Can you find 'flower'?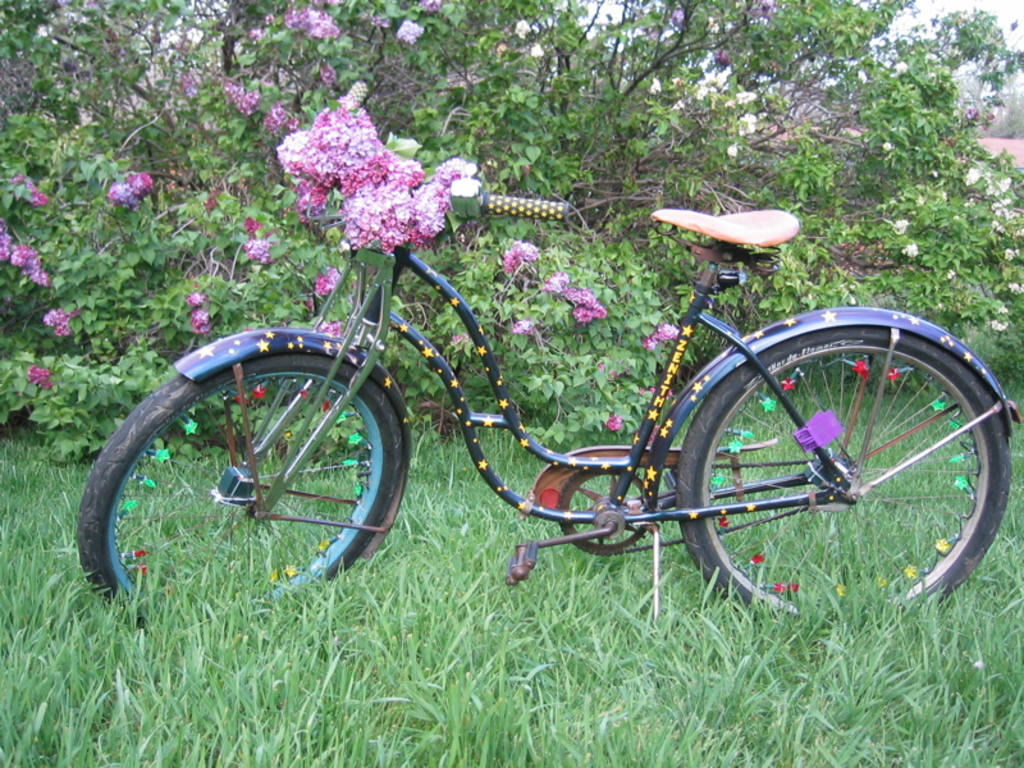
Yes, bounding box: BBox(17, 173, 50, 206).
